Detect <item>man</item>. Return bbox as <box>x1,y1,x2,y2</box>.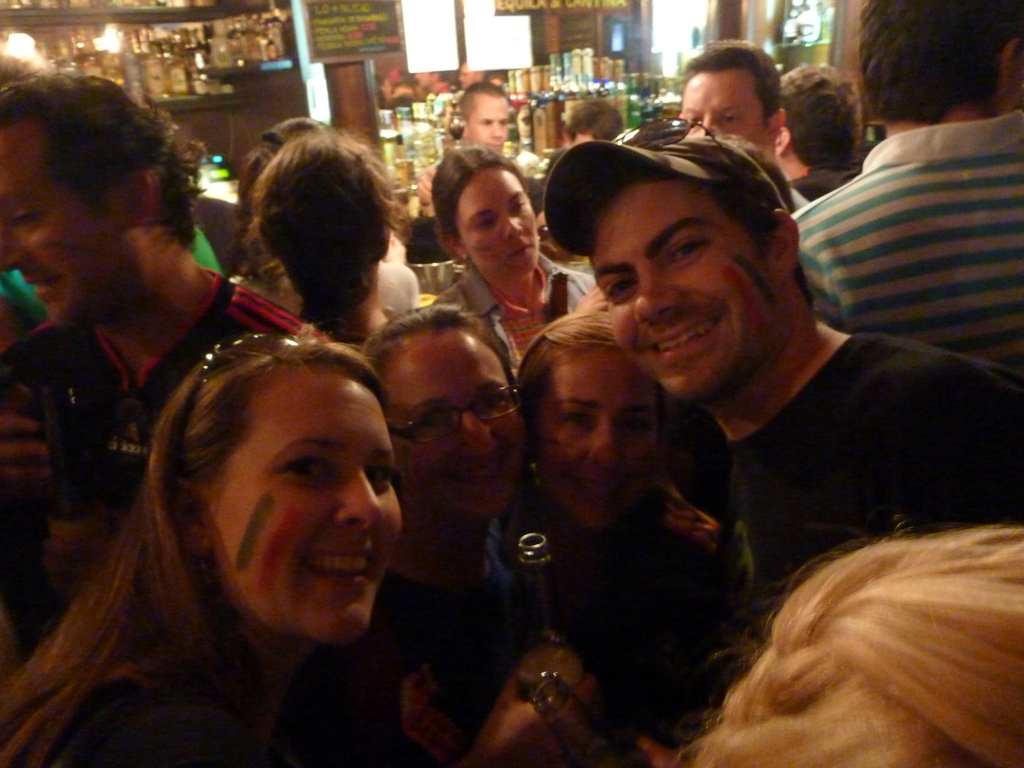
<box>0,65,342,634</box>.
